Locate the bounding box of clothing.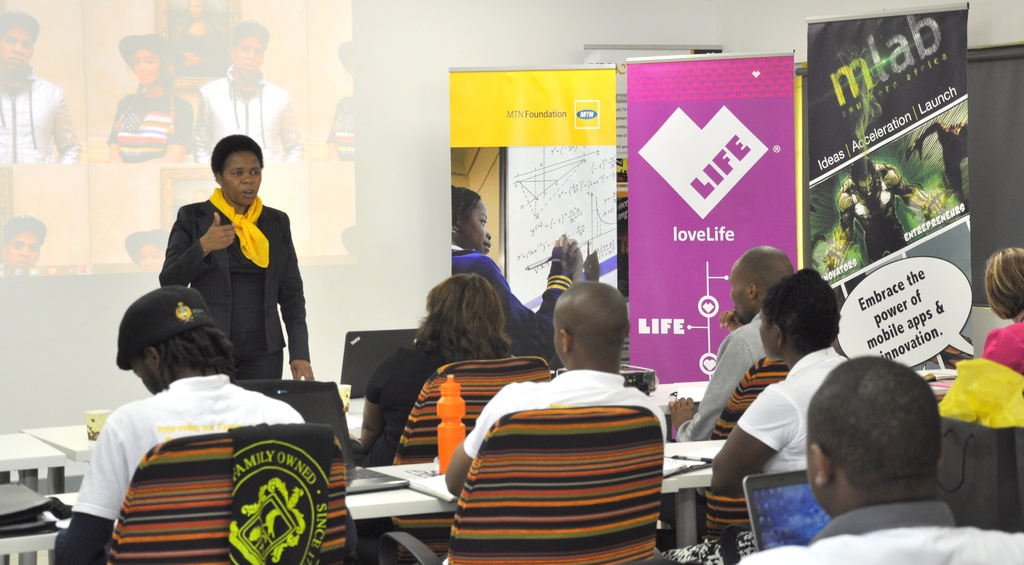
Bounding box: bbox=(452, 249, 573, 365).
